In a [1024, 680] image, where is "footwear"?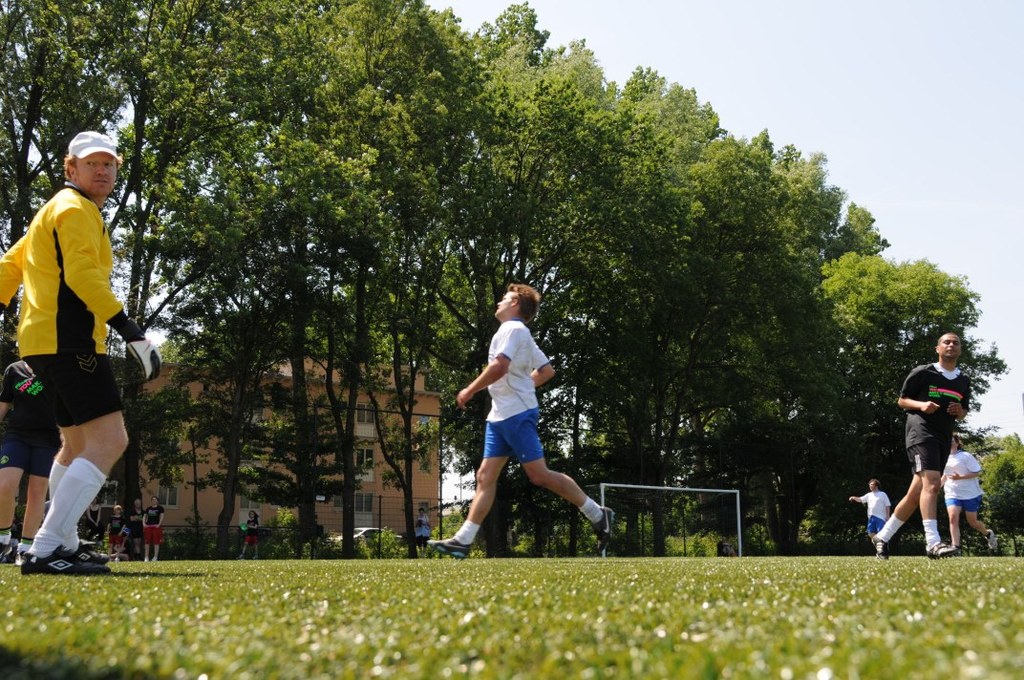
[x1=430, y1=530, x2=475, y2=561].
